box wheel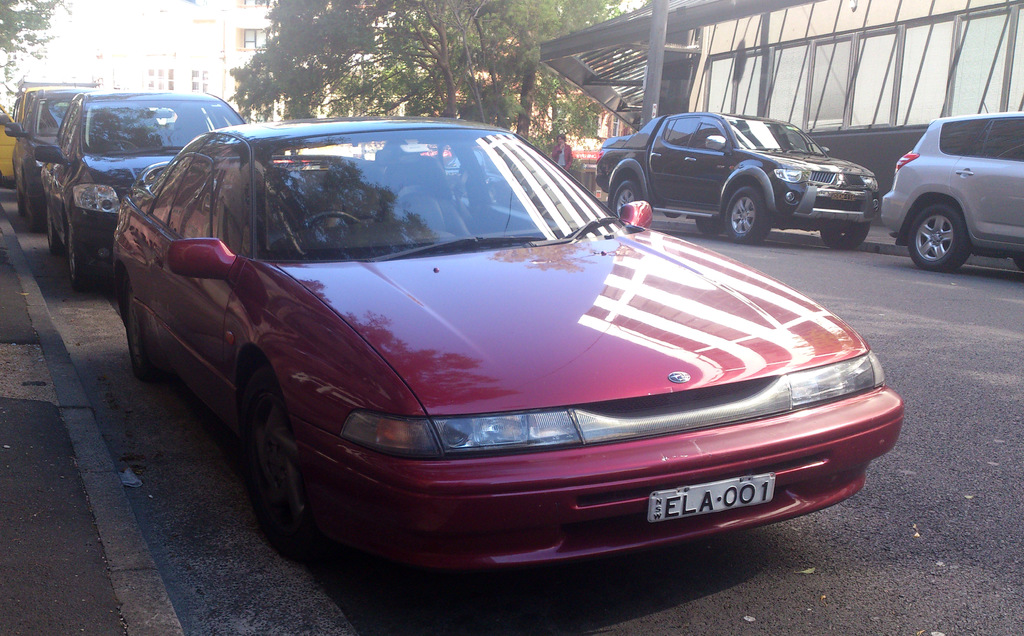
detection(692, 212, 724, 233)
